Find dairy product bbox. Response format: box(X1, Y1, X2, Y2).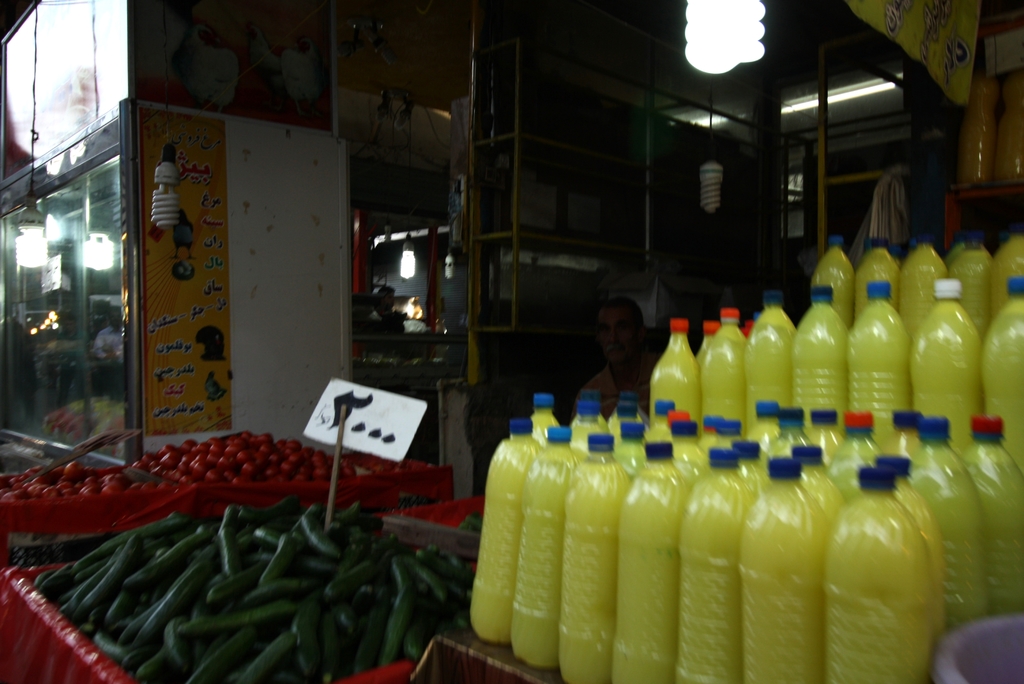
box(951, 248, 990, 321).
